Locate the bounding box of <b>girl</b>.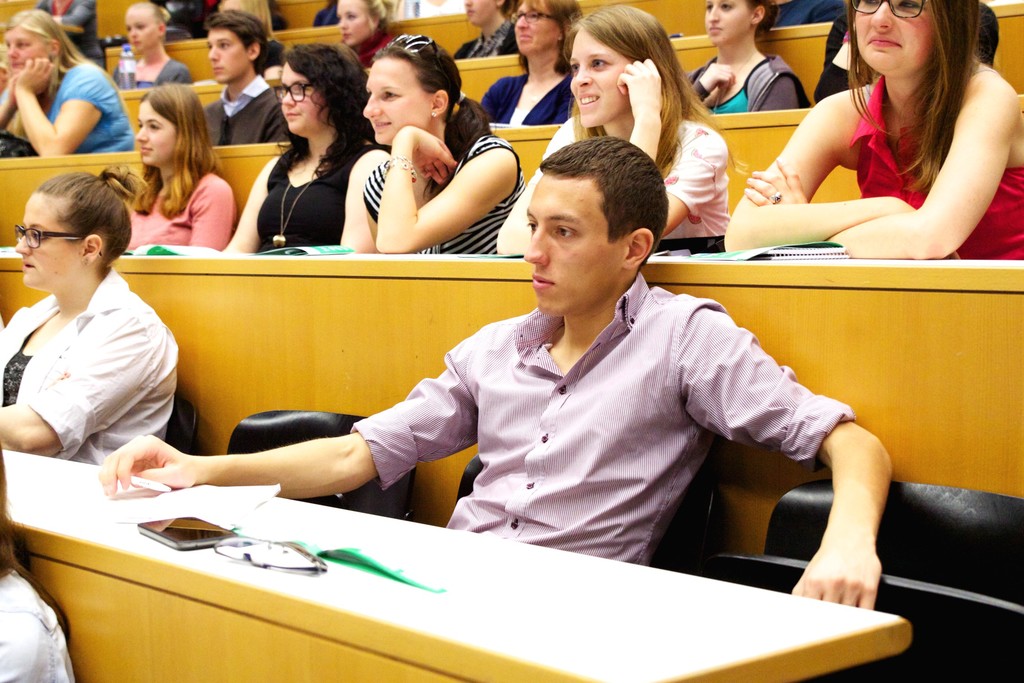
Bounding box: 339/28/527/268.
